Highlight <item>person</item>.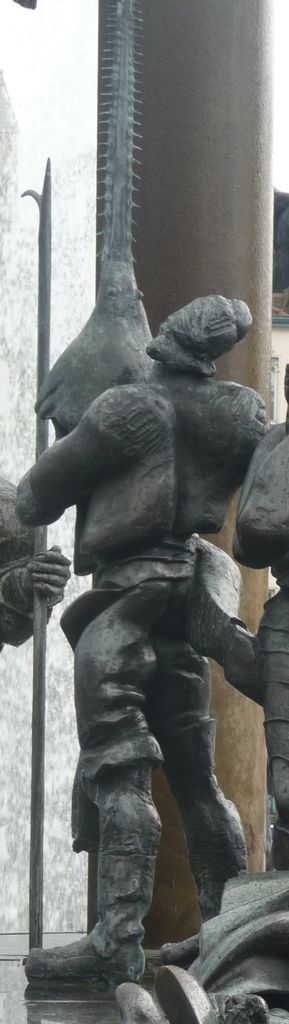
Highlighted region: [left=11, top=290, right=279, bottom=986].
